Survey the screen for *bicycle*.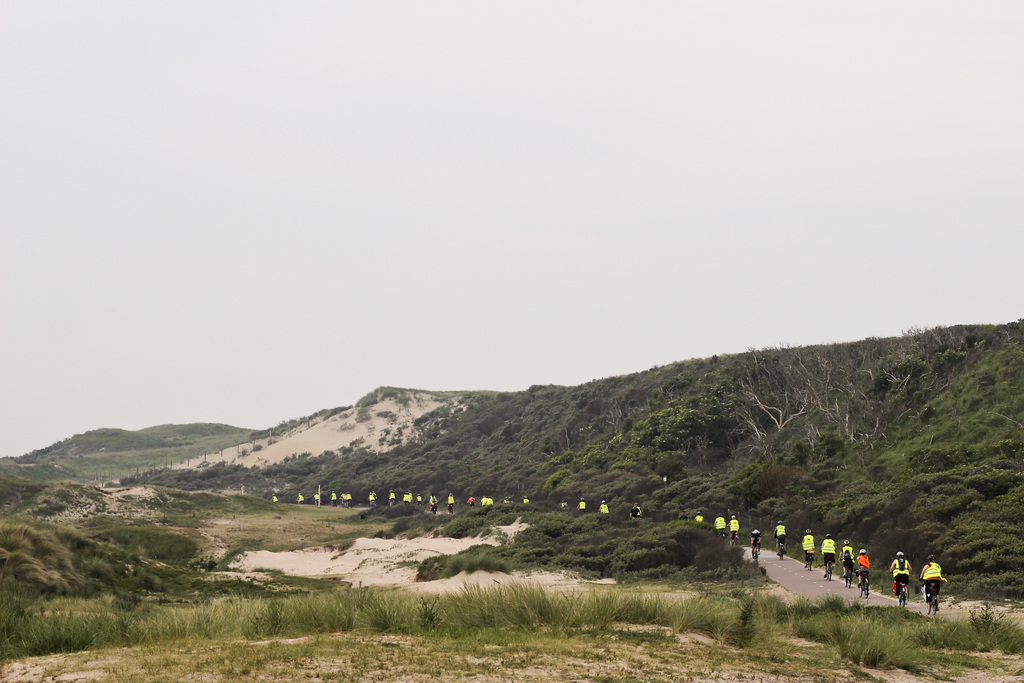
Survey found: box=[845, 567, 851, 587].
